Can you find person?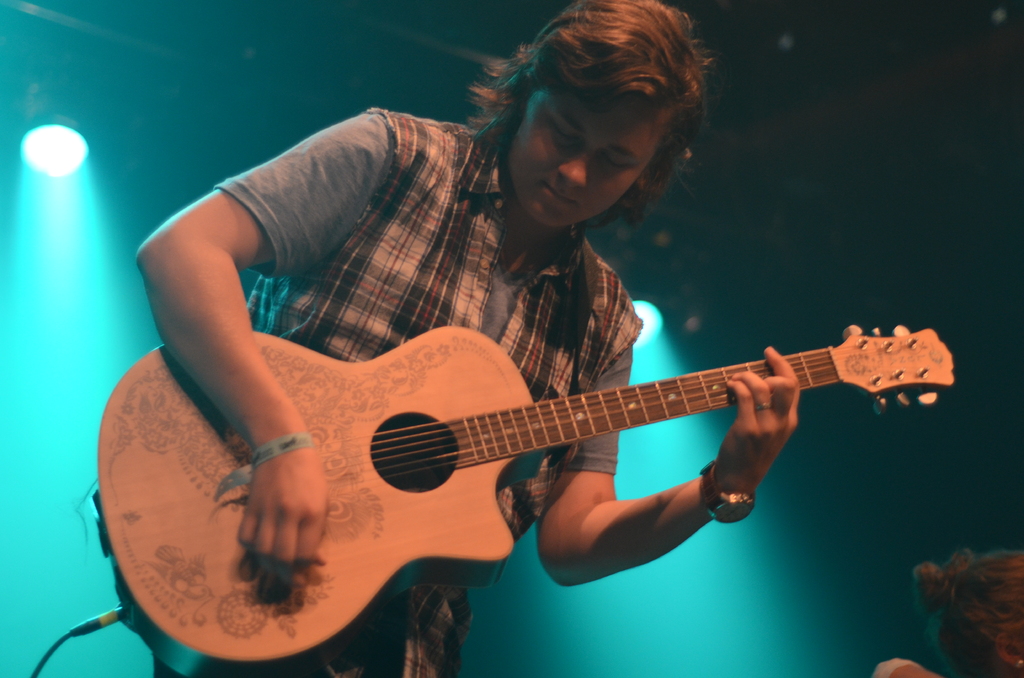
Yes, bounding box: l=874, t=545, r=1023, b=677.
